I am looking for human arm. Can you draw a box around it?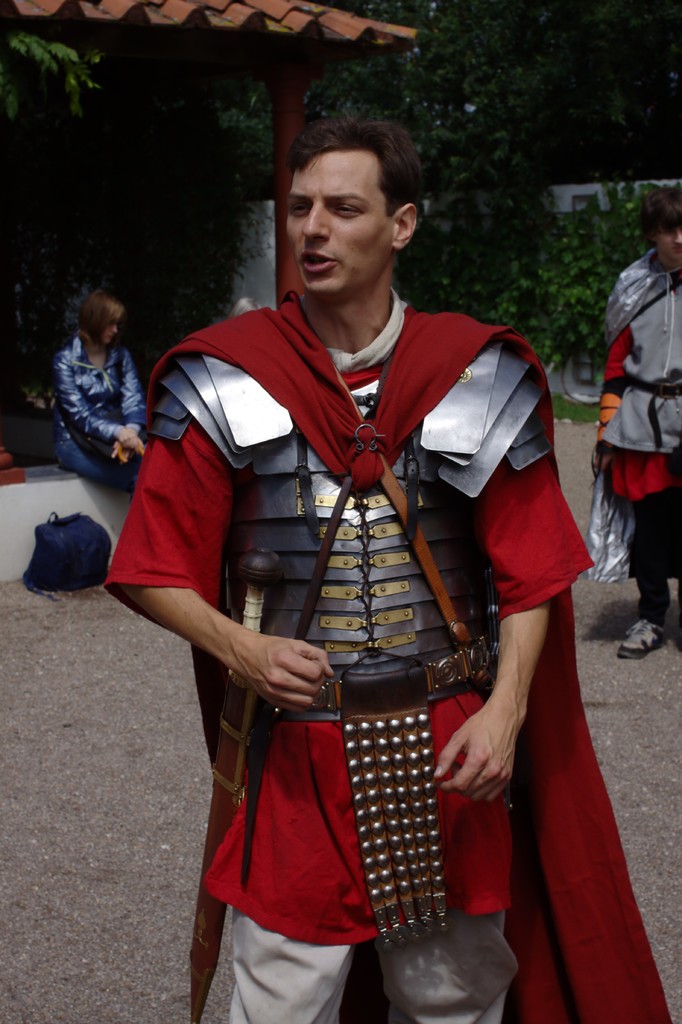
Sure, the bounding box is [left=421, top=344, right=574, bottom=806].
